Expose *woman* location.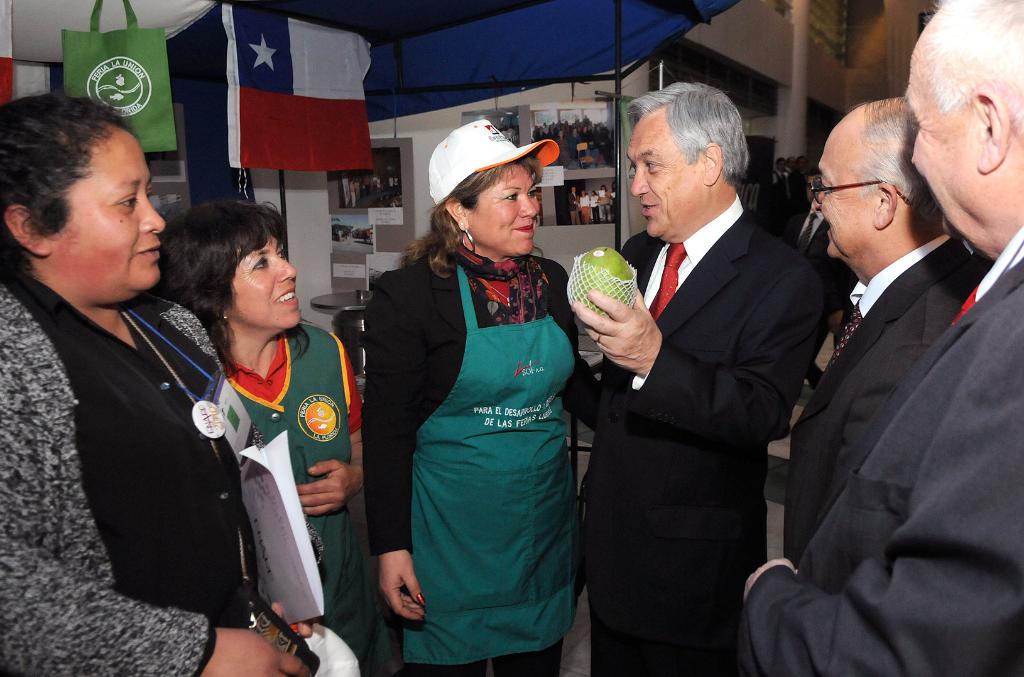
Exposed at box(355, 122, 585, 676).
